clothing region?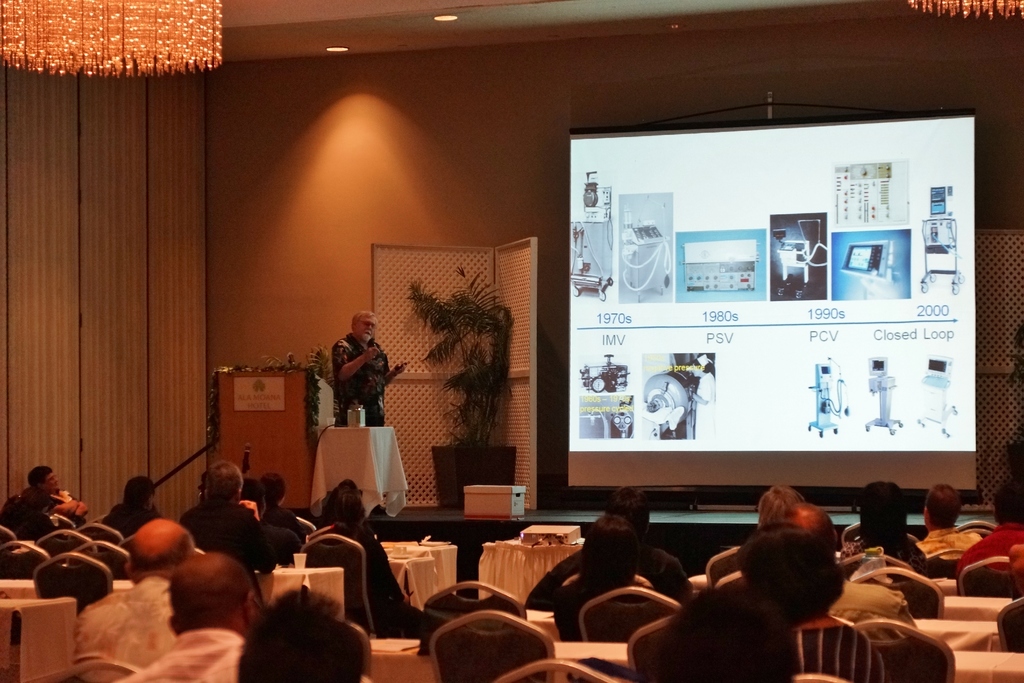
186:498:263:562
